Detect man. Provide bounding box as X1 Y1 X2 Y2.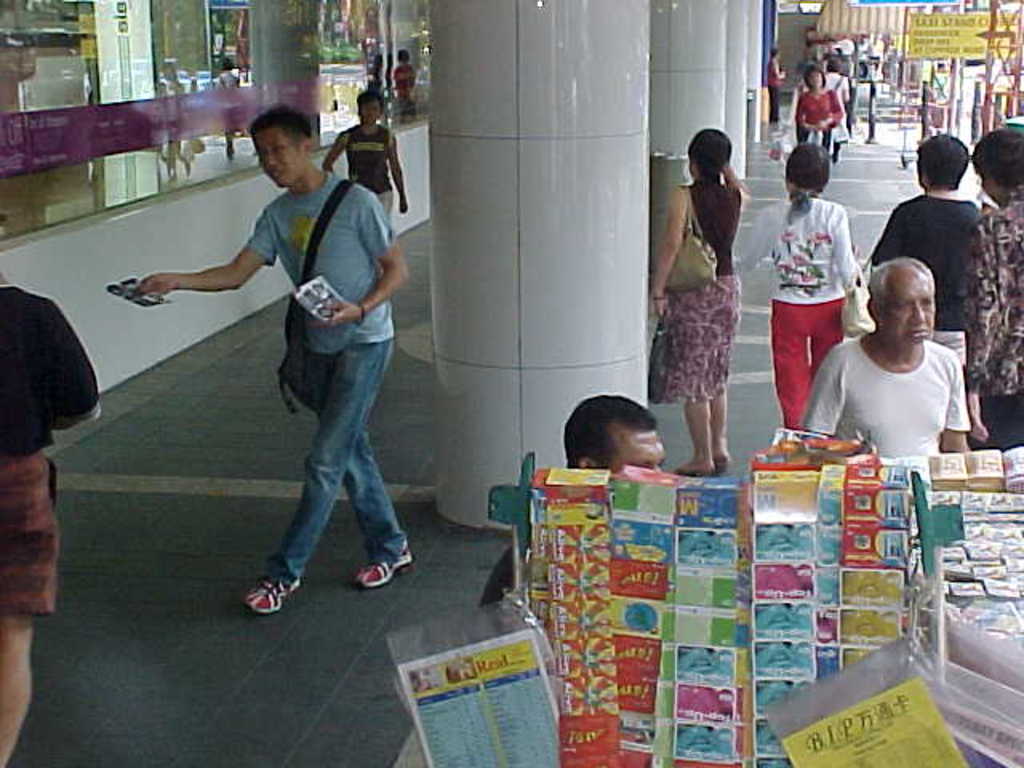
806 256 971 464.
